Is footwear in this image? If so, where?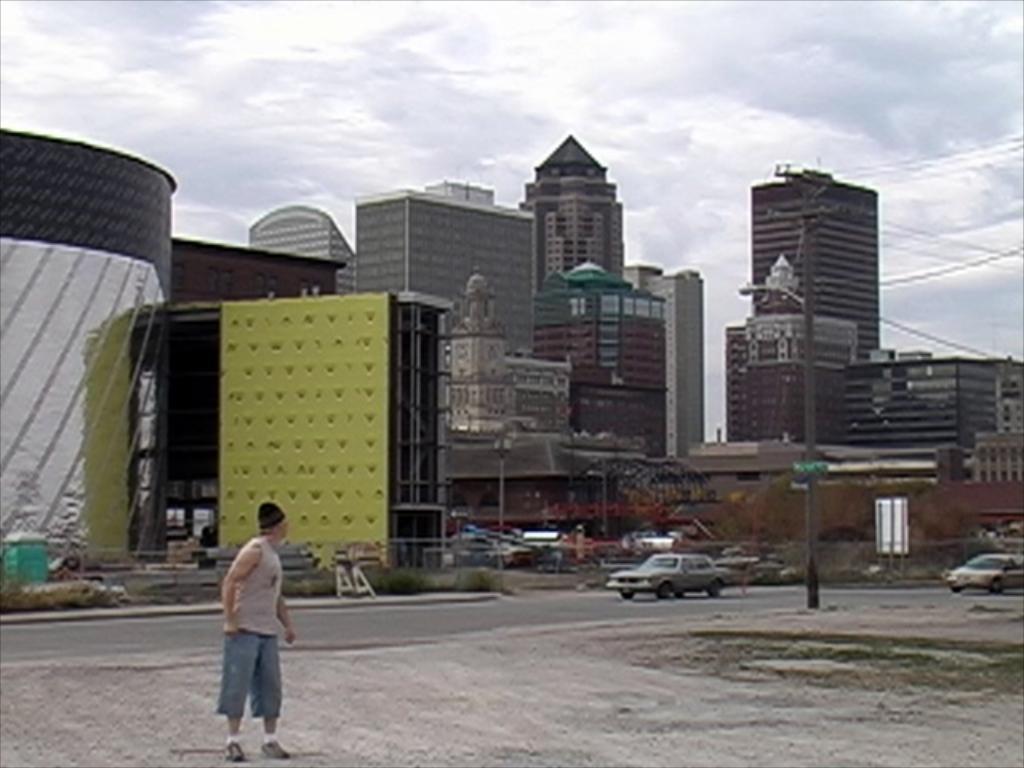
Yes, at x1=224 y1=738 x2=259 y2=760.
